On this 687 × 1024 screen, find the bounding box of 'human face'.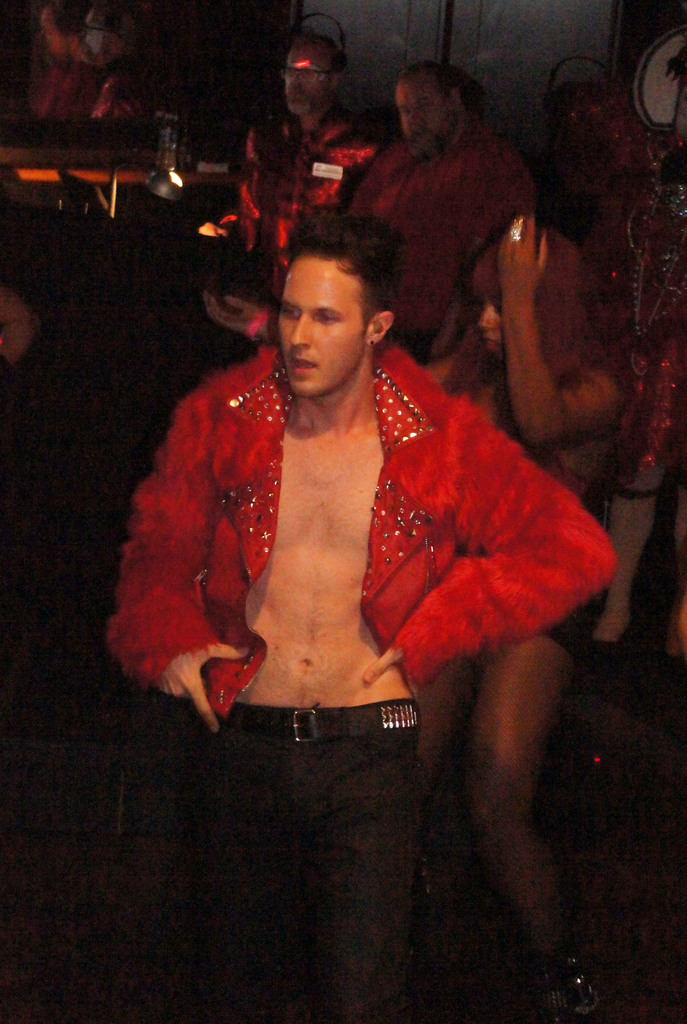
Bounding box: 397:88:453:161.
